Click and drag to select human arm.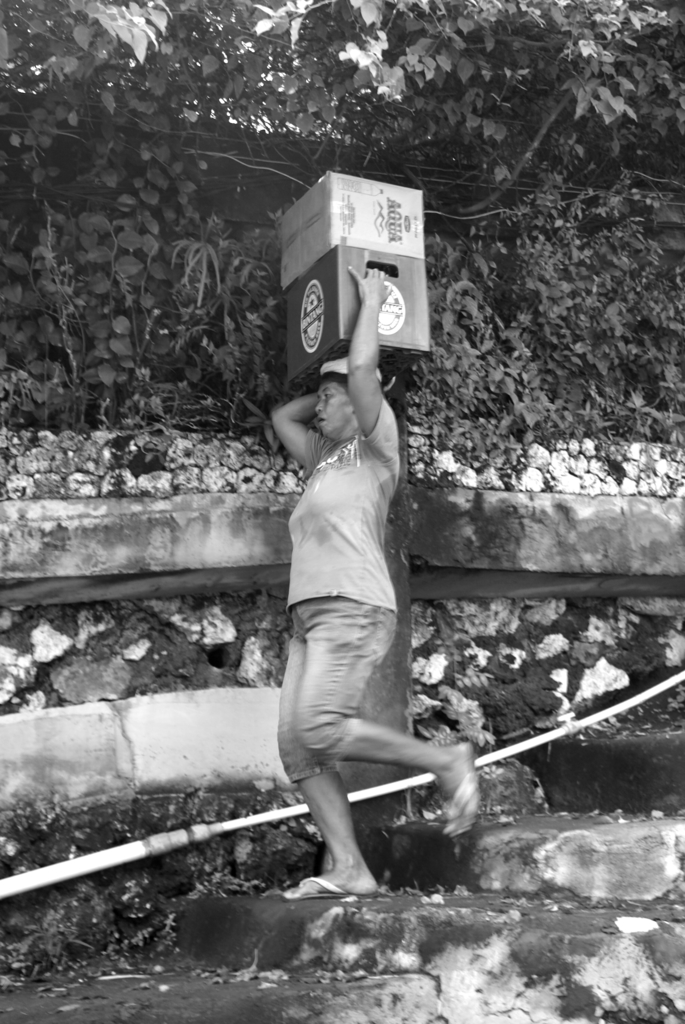
Selection: {"left": 262, "top": 382, "right": 339, "bottom": 470}.
